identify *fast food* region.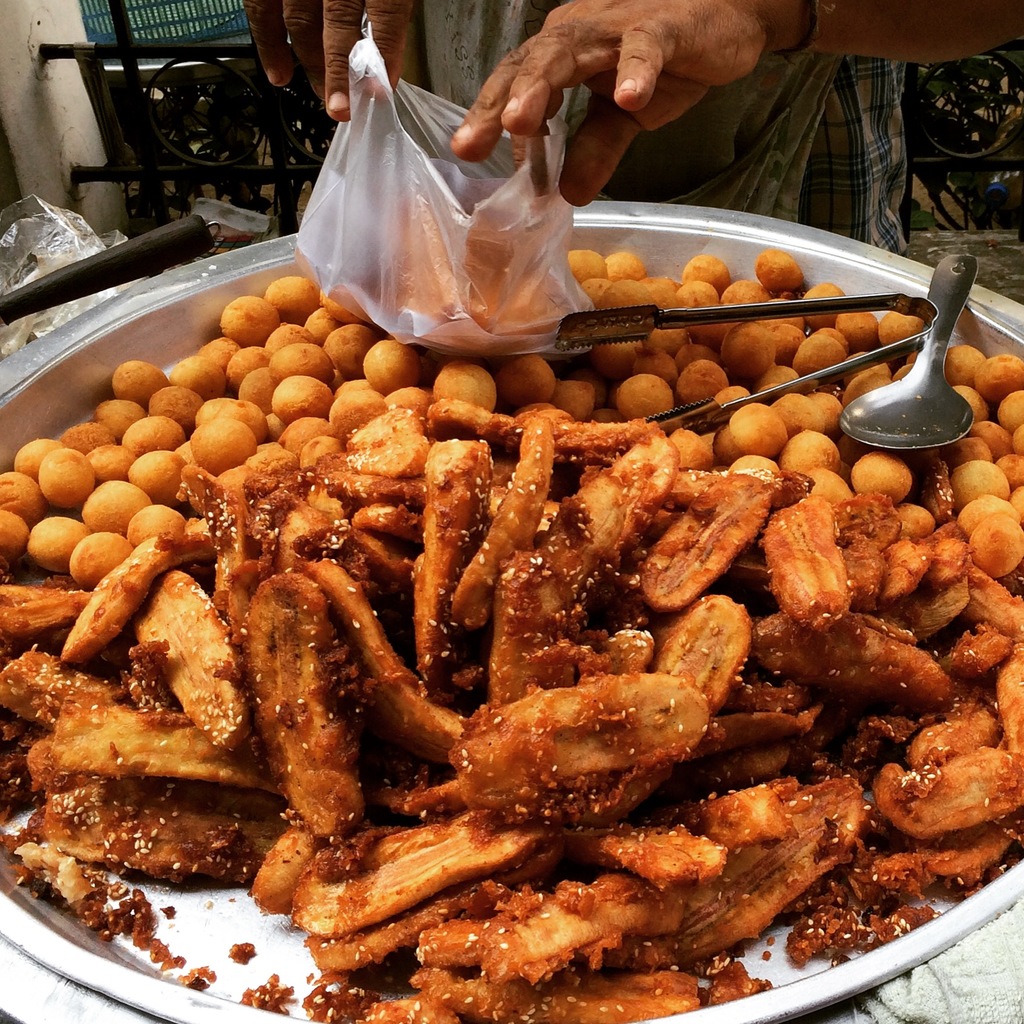
Region: <bbox>639, 474, 779, 611</bbox>.
